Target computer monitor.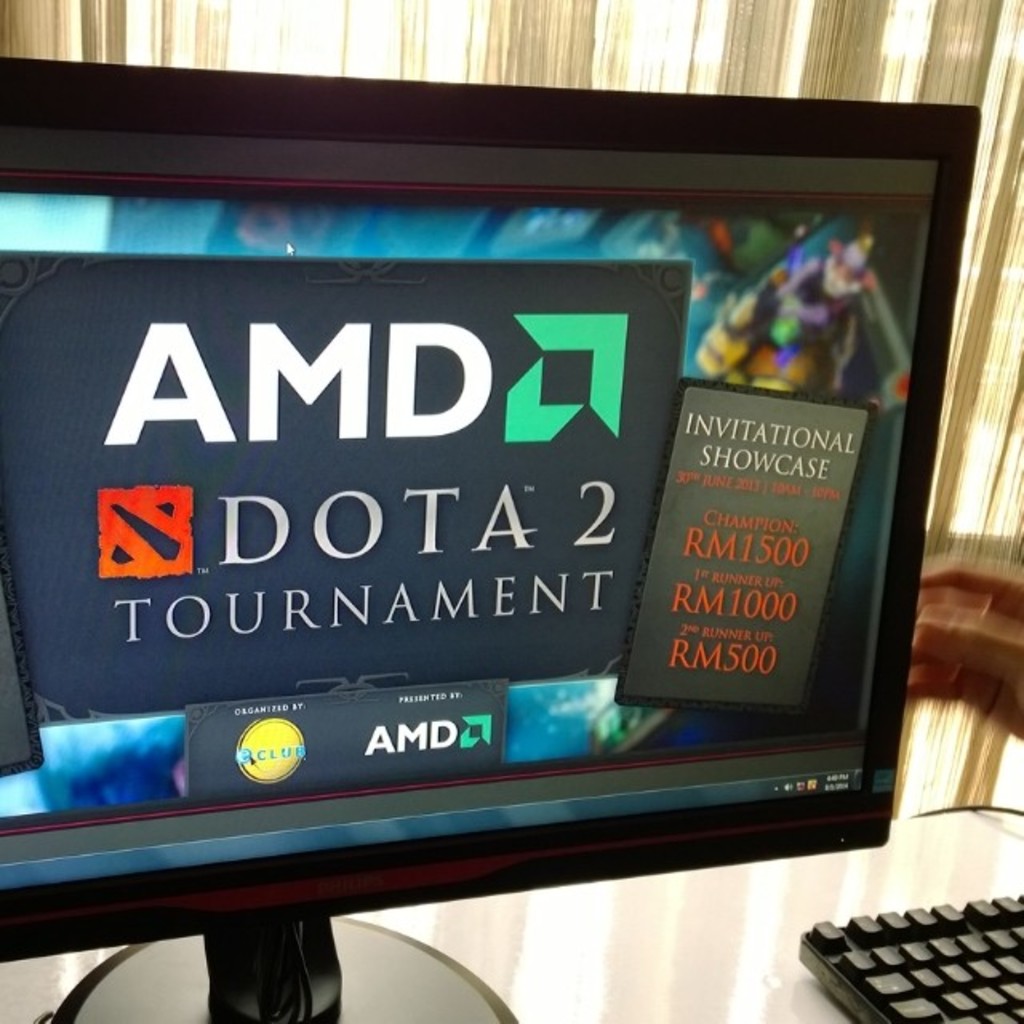
Target region: (6, 107, 1023, 1023).
